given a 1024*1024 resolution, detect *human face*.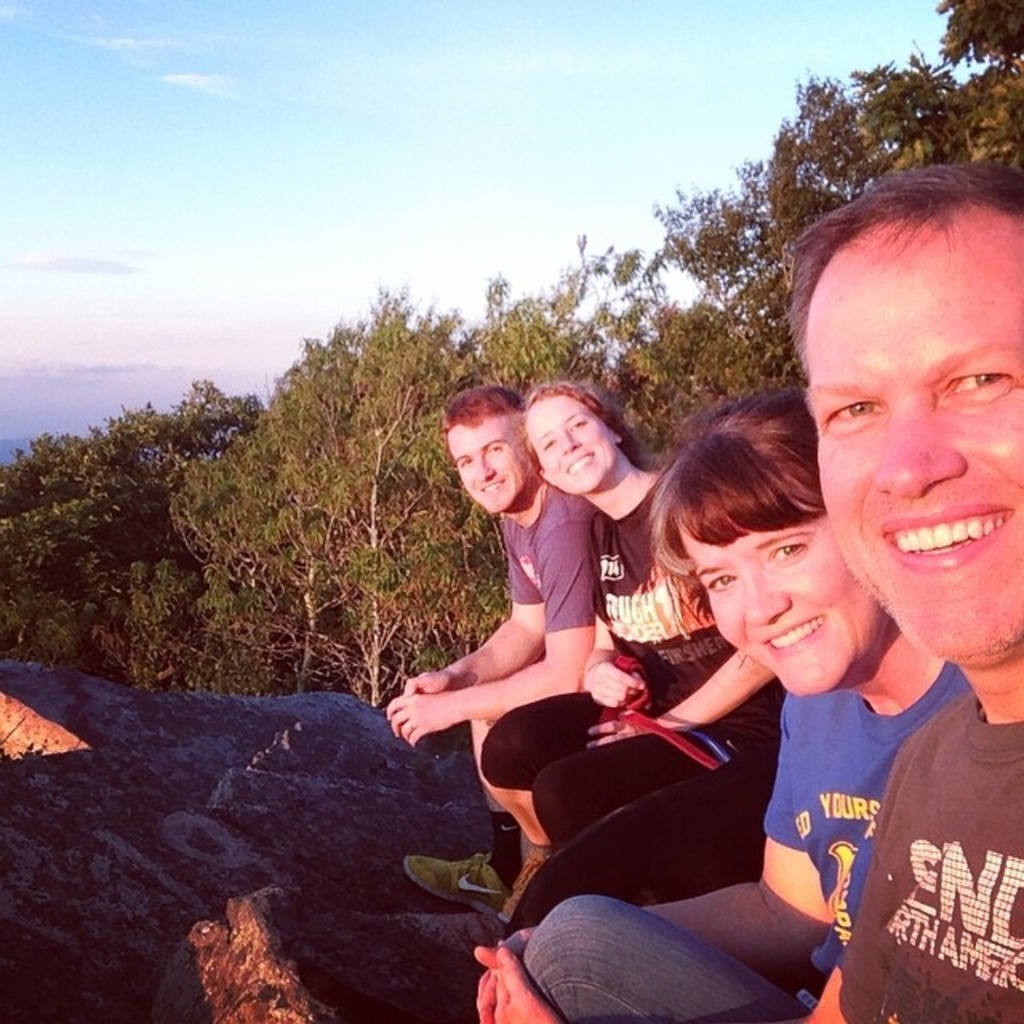
<region>806, 227, 1022, 667</region>.
